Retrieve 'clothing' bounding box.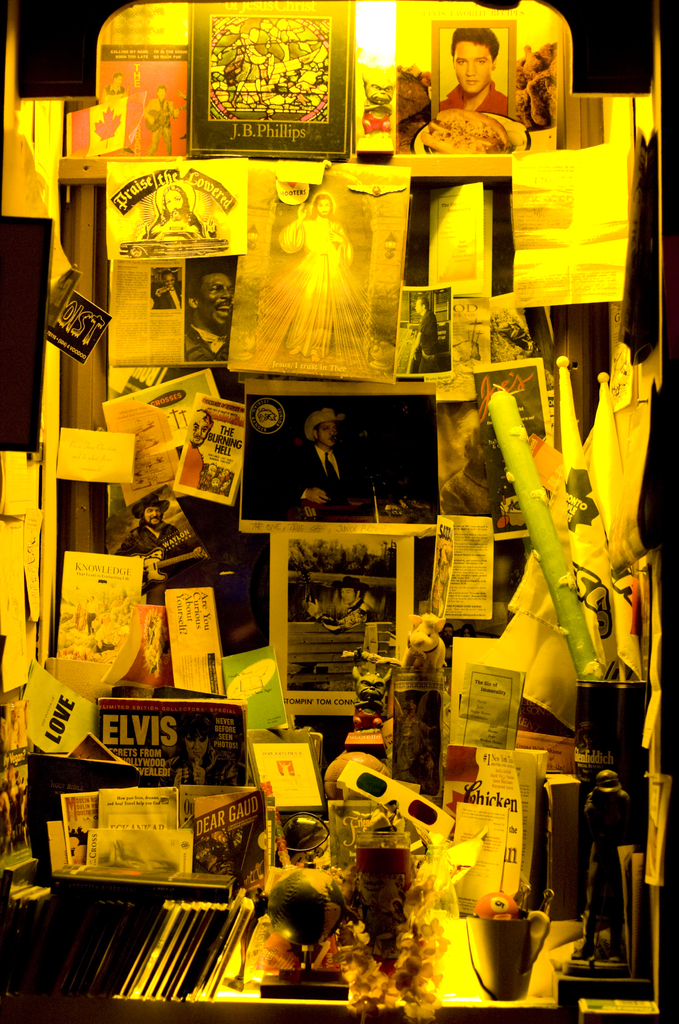
Bounding box: {"left": 297, "top": 442, "right": 335, "bottom": 505}.
